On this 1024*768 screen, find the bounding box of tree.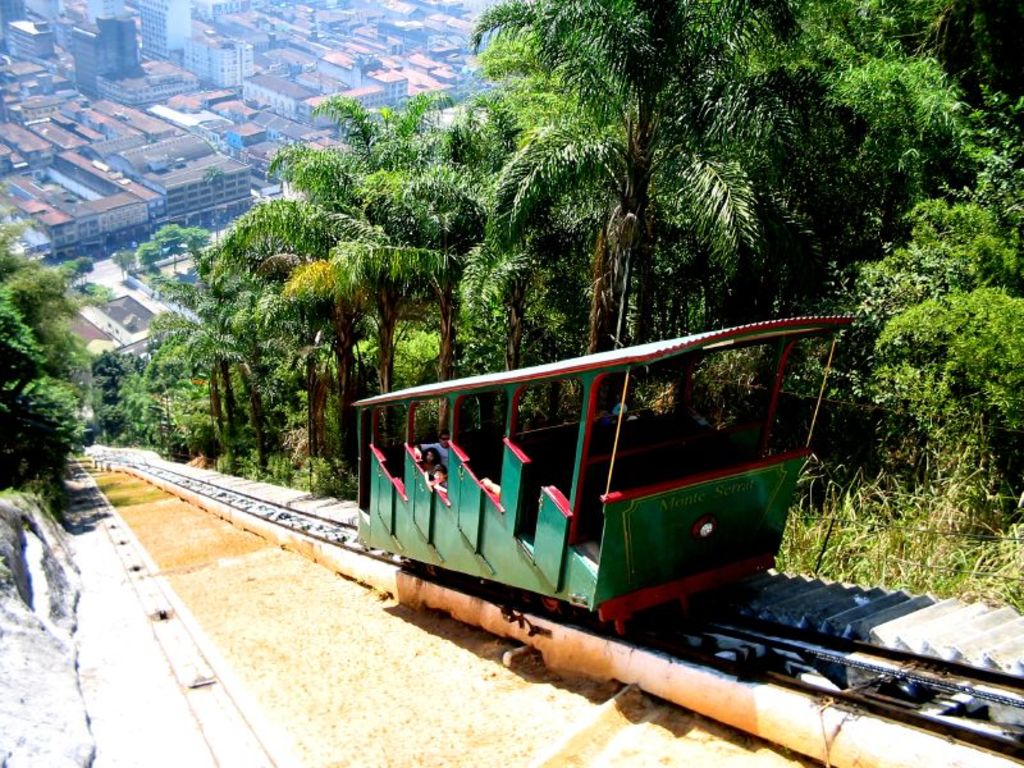
Bounding box: x1=143, y1=325, x2=228, y2=448.
